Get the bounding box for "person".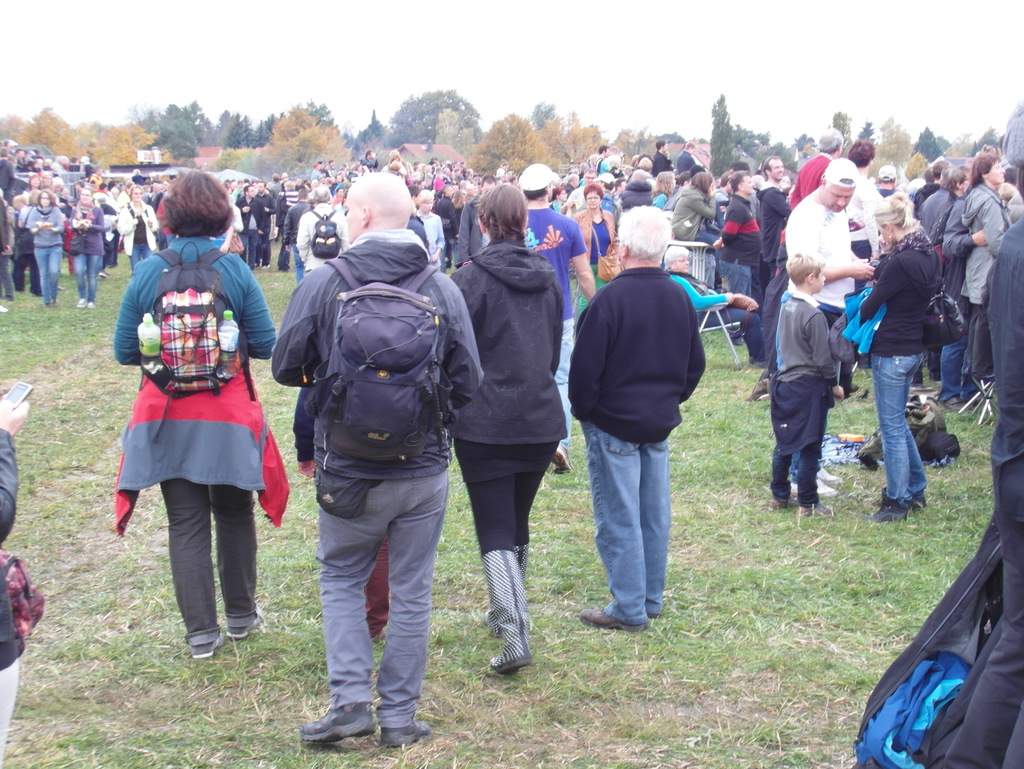
963:150:1007:405.
